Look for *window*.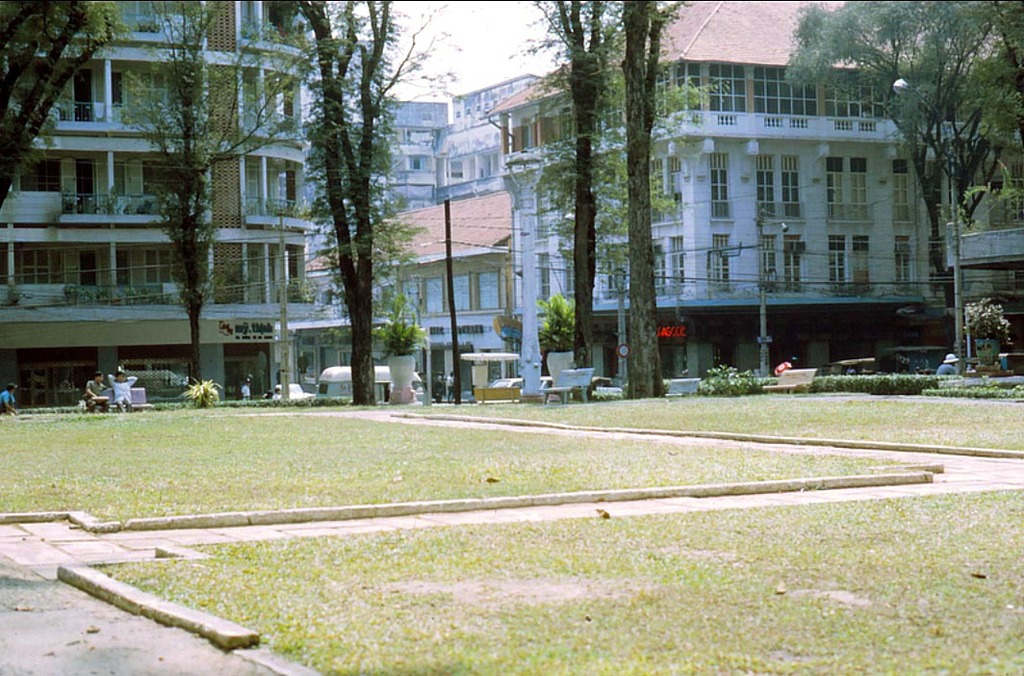
Found: pyautogui.locateOnScreen(853, 174, 871, 202).
